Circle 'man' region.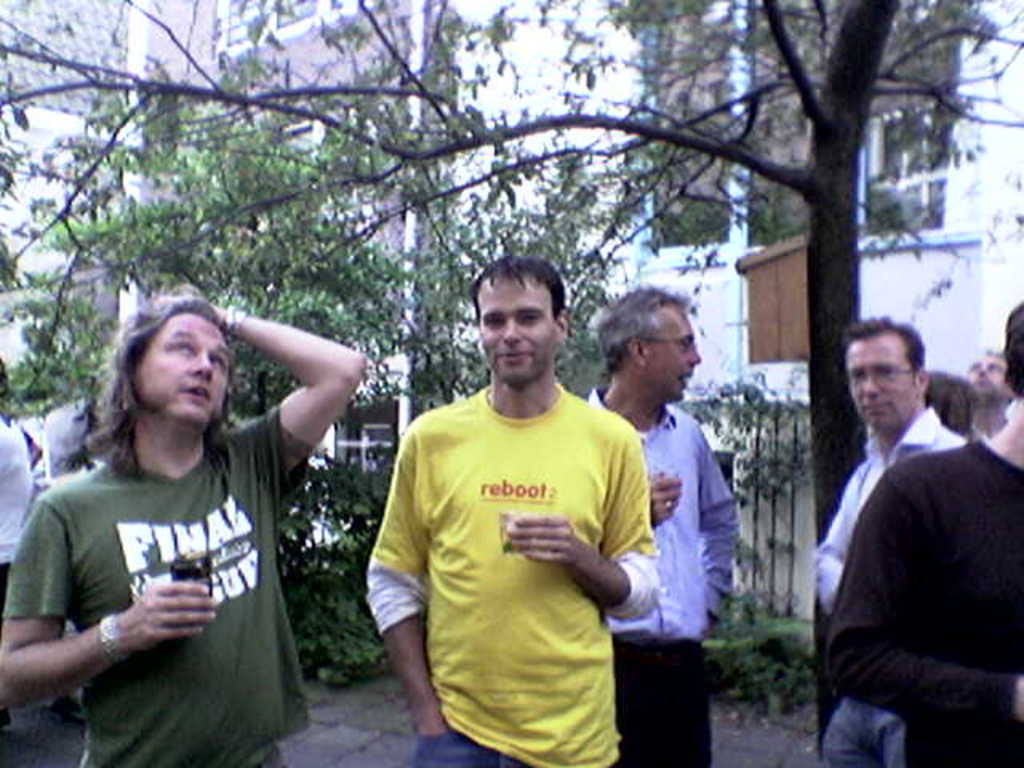
Region: (814,314,963,766).
